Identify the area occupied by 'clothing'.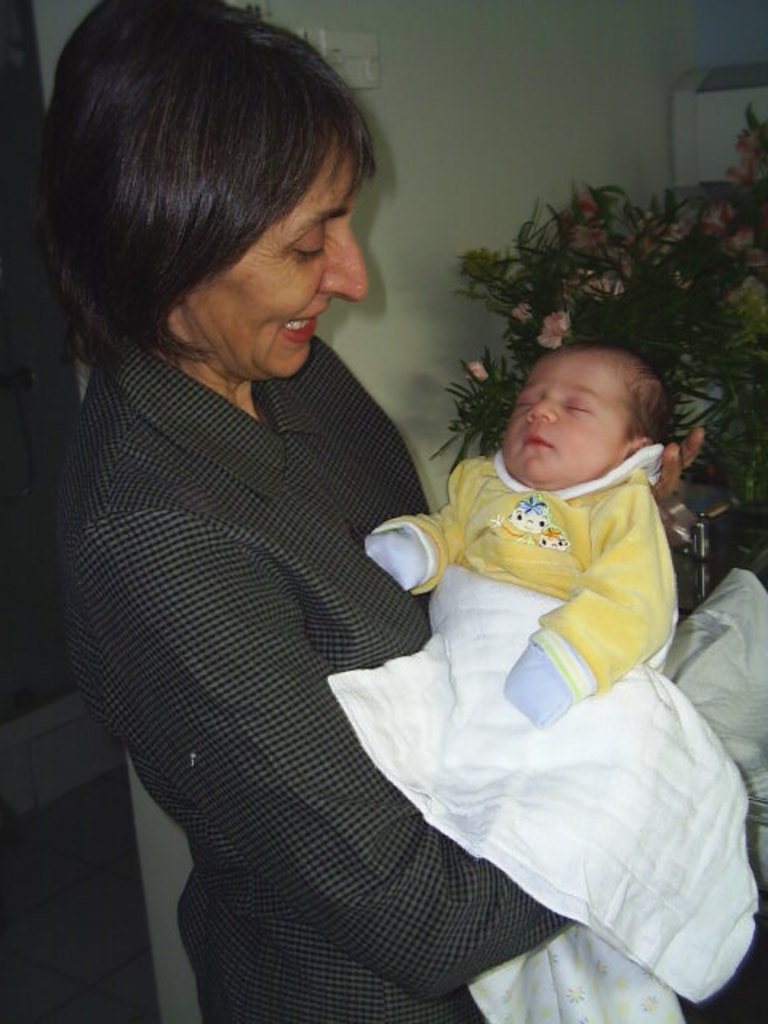
Area: 45, 310, 722, 1022.
